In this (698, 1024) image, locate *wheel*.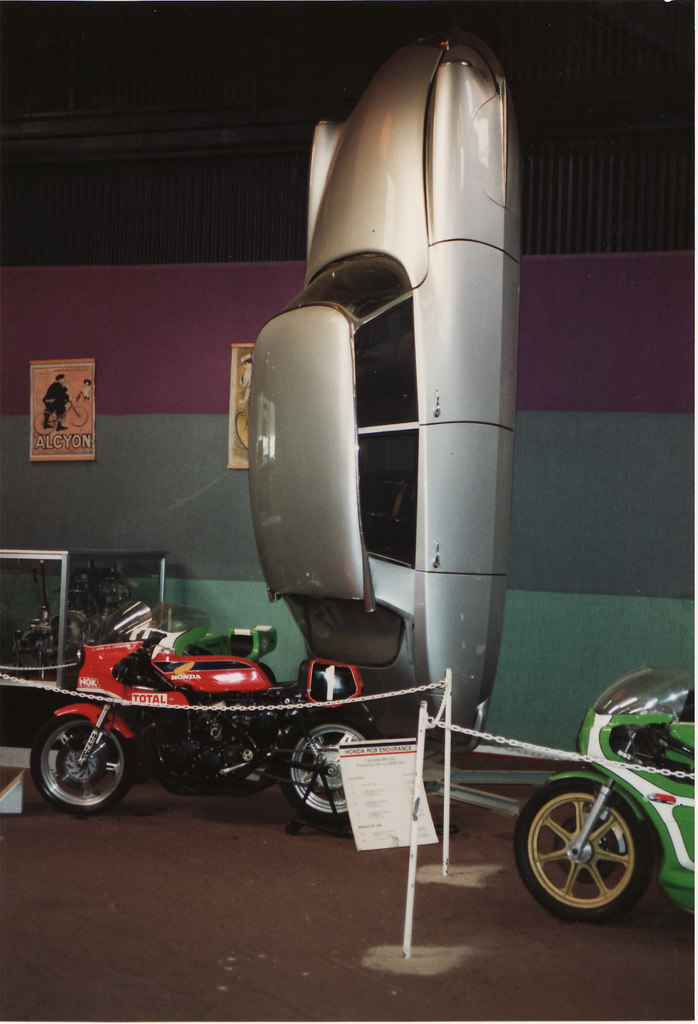
Bounding box: x1=280 y1=711 x2=380 y2=830.
